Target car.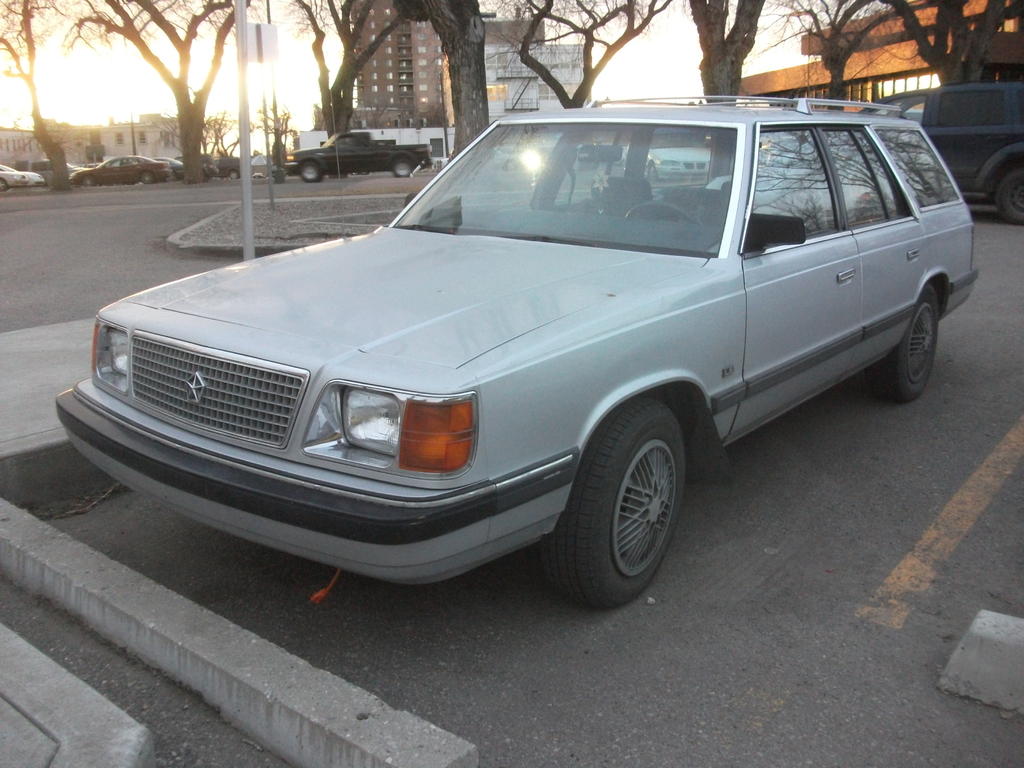
Target region: left=0, top=161, right=42, bottom=188.
